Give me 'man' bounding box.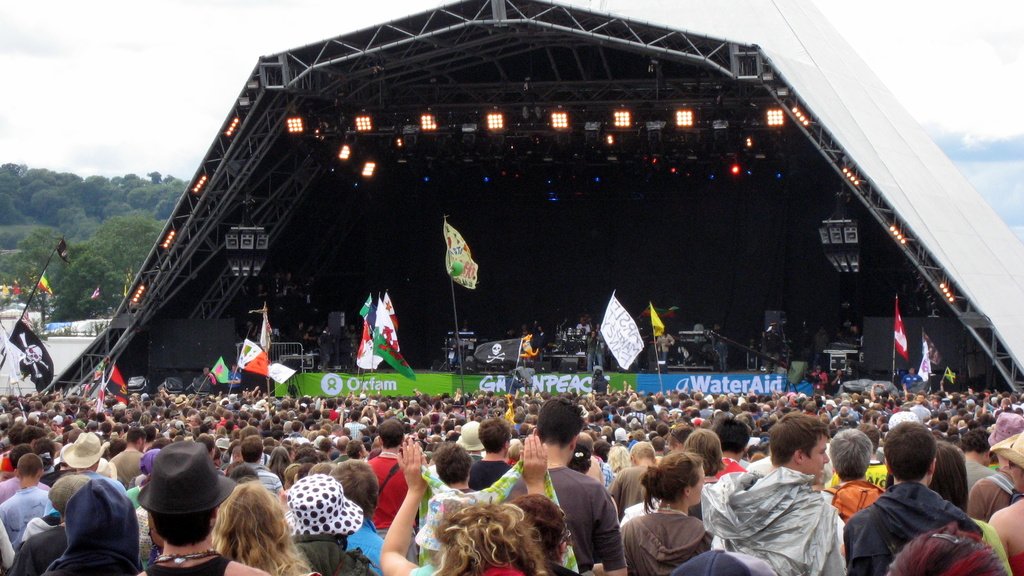
rect(842, 428, 989, 573).
